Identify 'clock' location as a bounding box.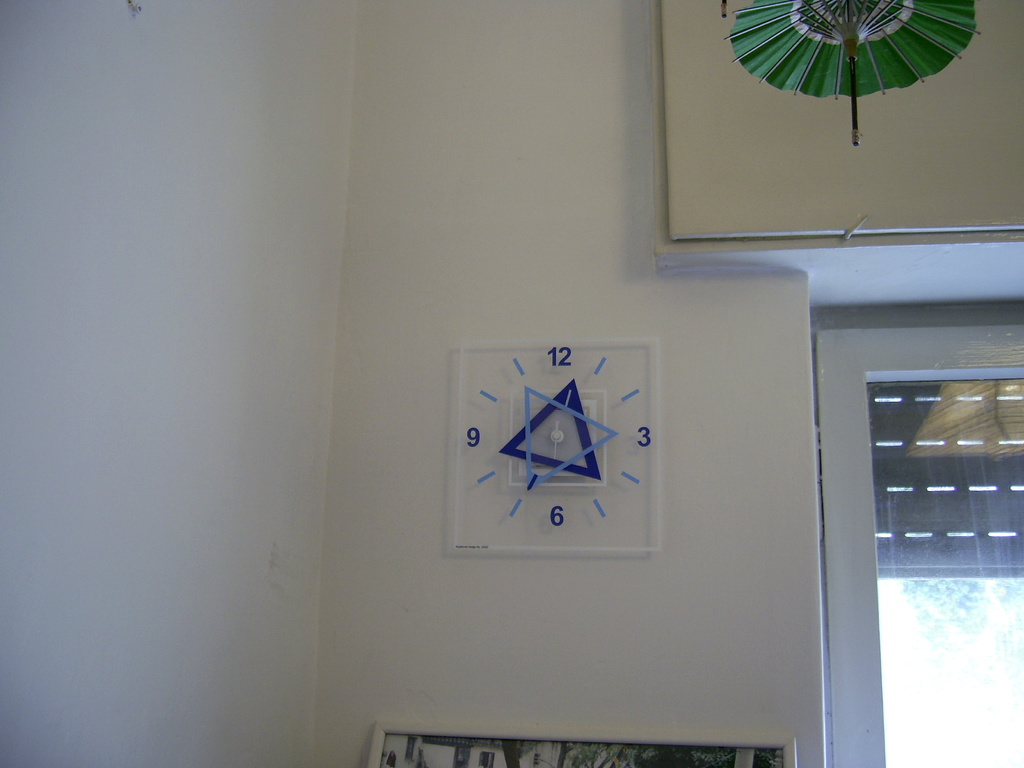
Rect(453, 325, 669, 561).
